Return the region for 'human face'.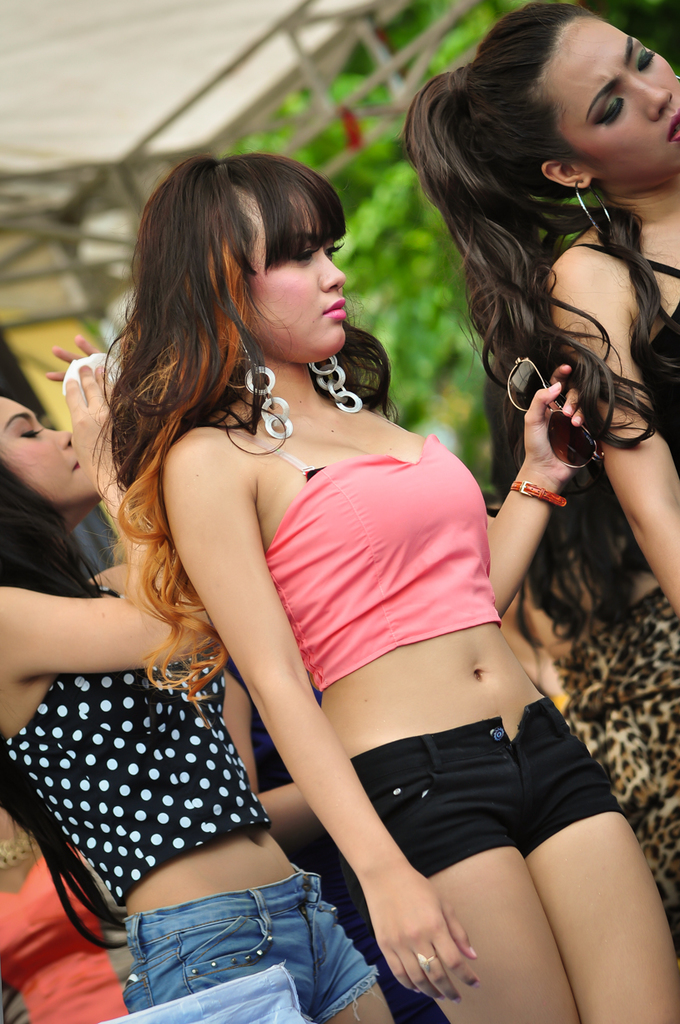
1,396,99,512.
